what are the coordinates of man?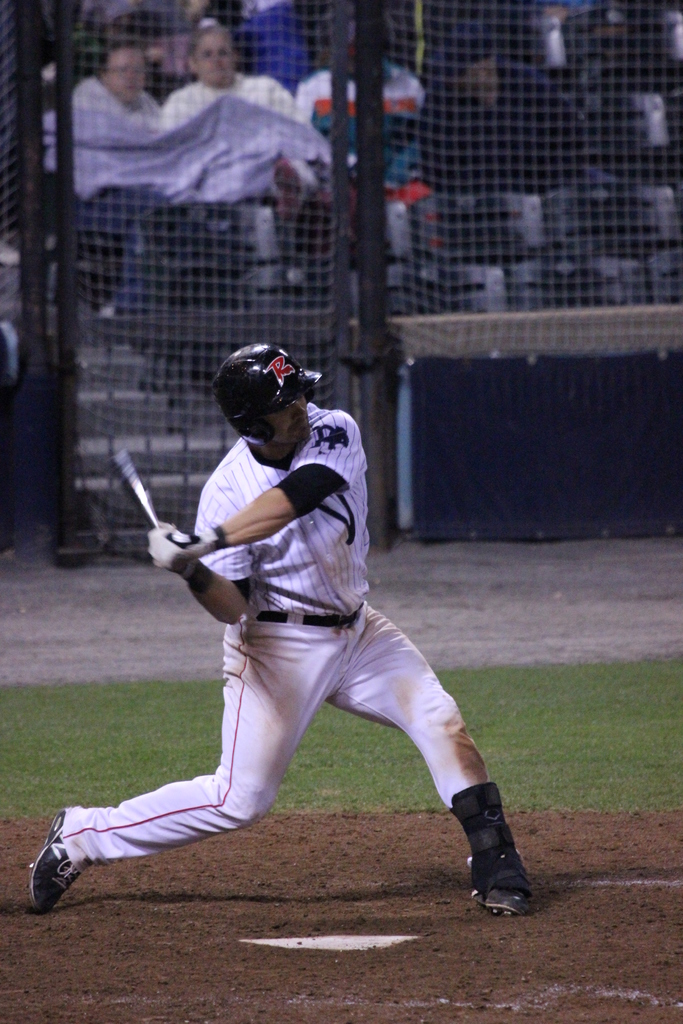
{"left": 64, "top": 334, "right": 509, "bottom": 953}.
